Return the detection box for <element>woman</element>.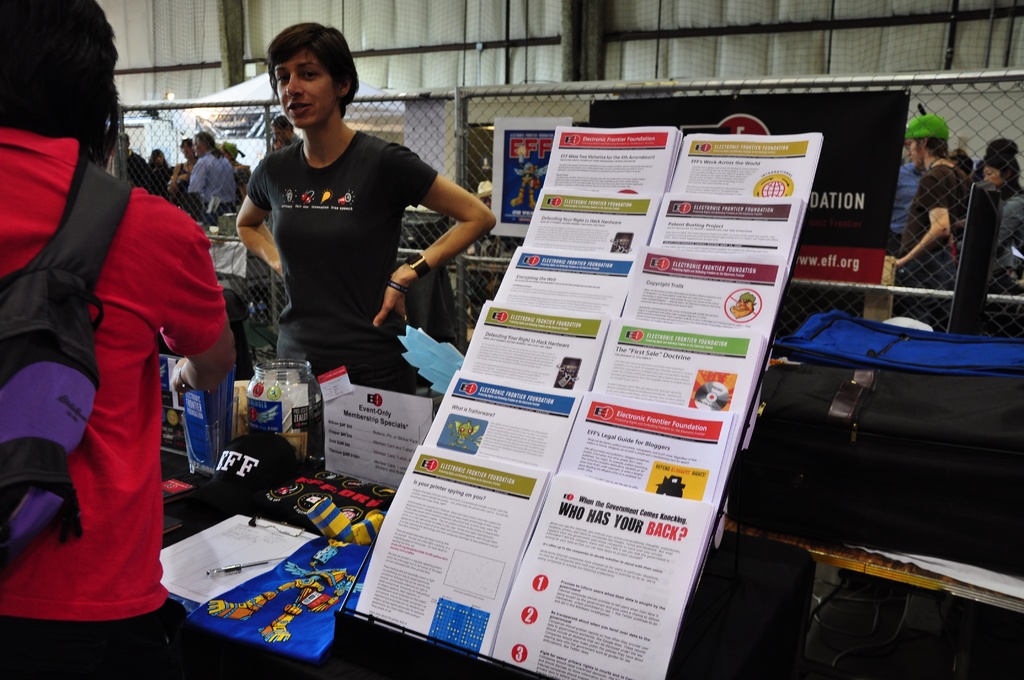
box=[220, 33, 469, 415].
